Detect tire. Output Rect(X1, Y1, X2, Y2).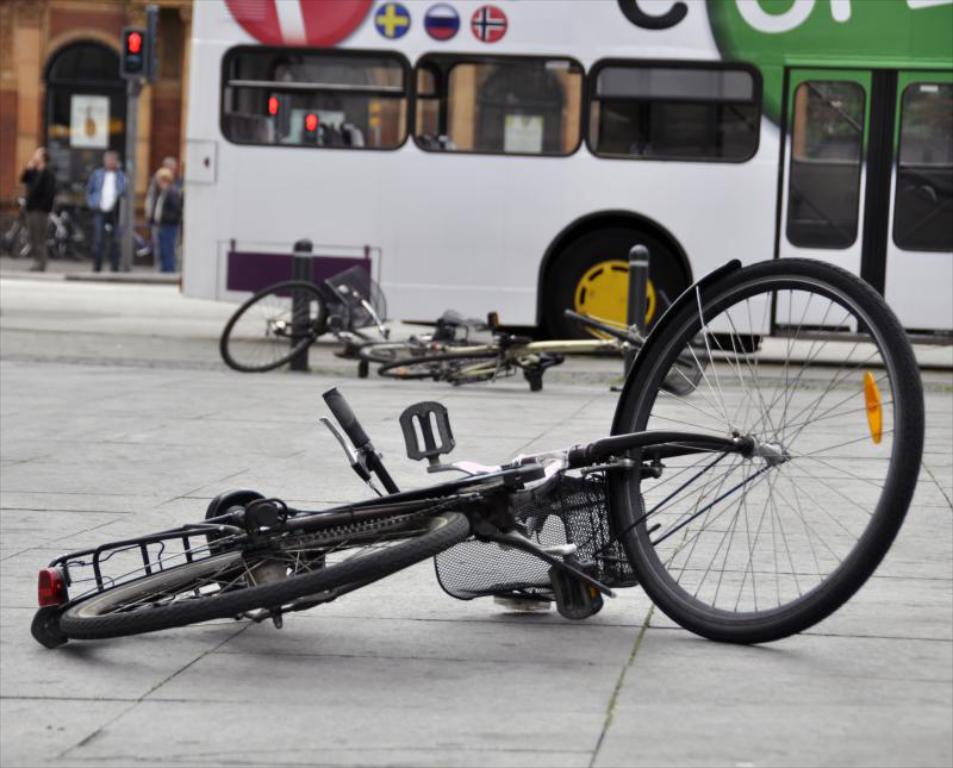
Rect(57, 513, 473, 639).
